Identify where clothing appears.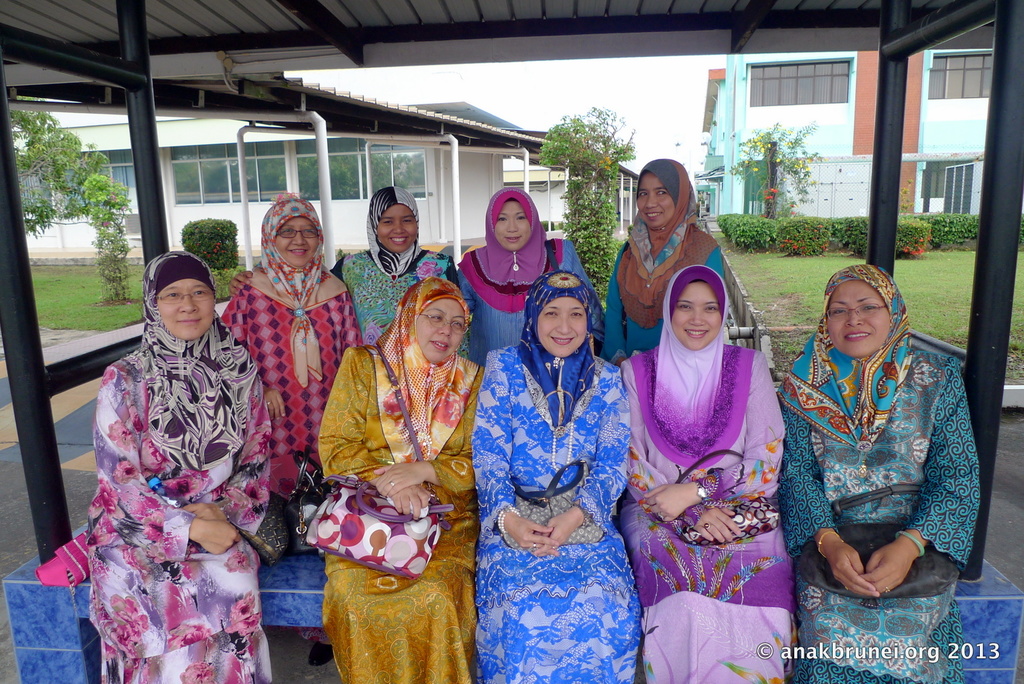
Appears at {"x1": 453, "y1": 182, "x2": 596, "y2": 368}.
